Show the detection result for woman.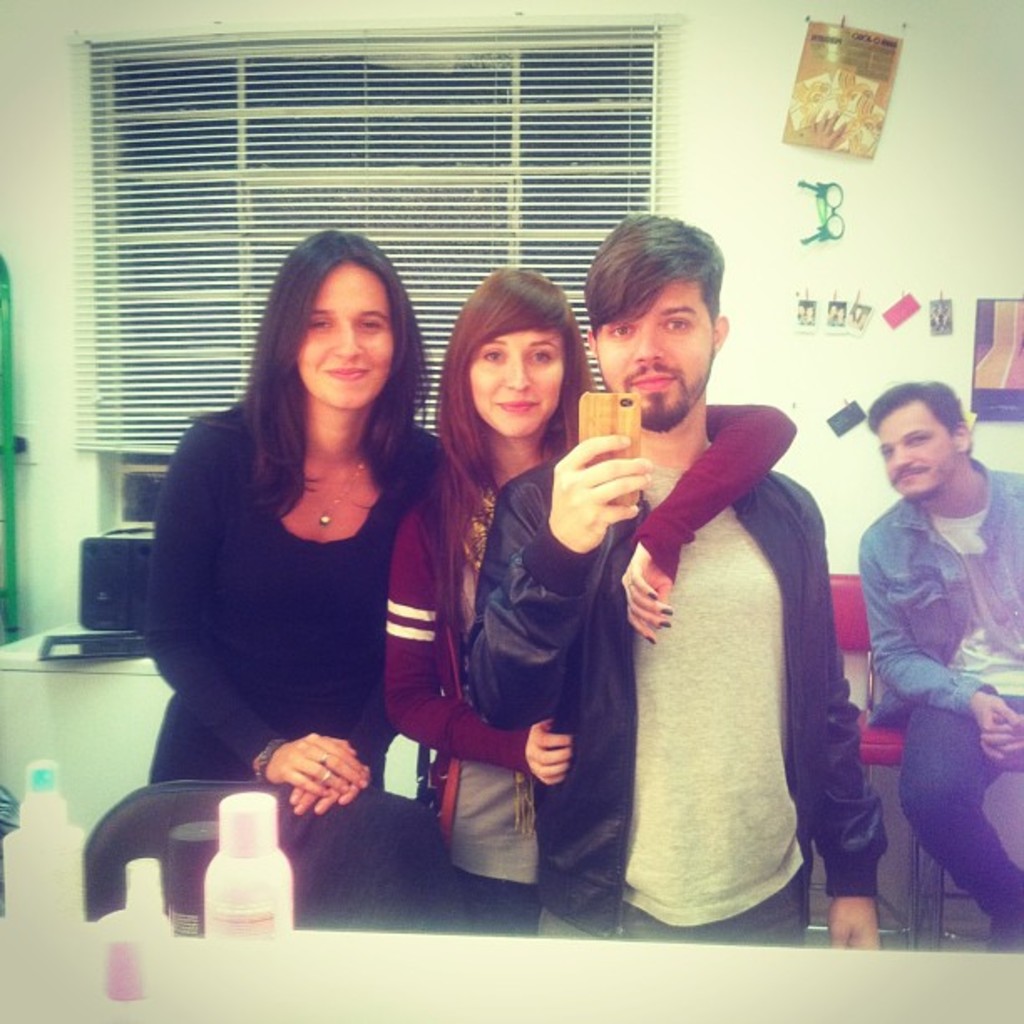
<region>134, 234, 453, 934</region>.
